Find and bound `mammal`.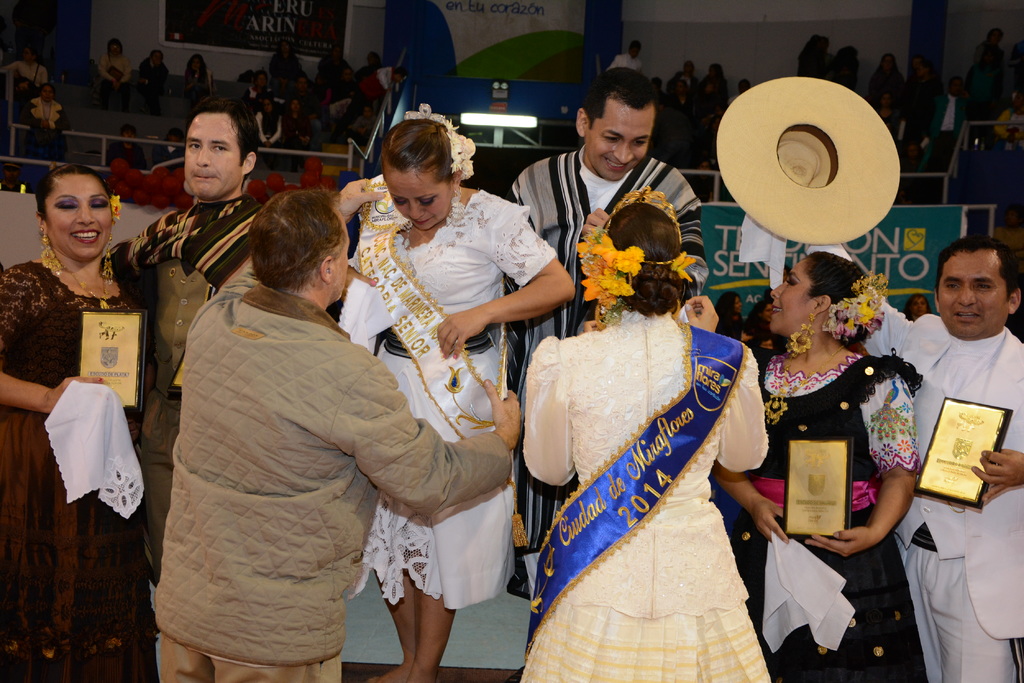
Bound: box(832, 48, 857, 89).
